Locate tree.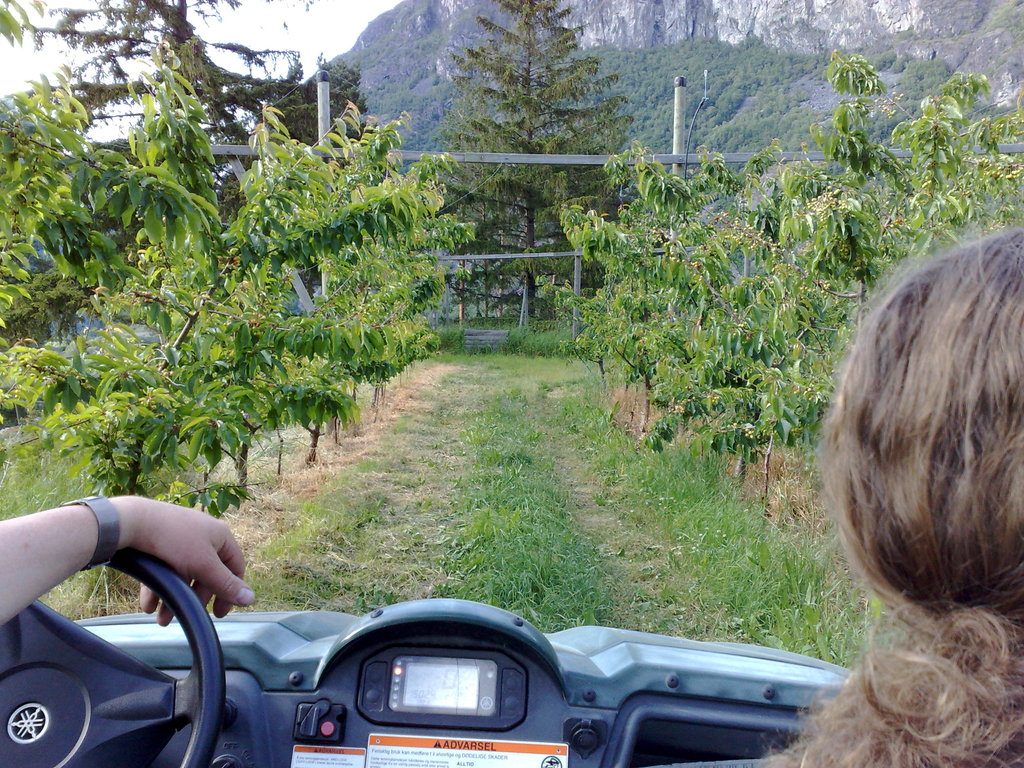
Bounding box: Rect(532, 51, 1023, 519).
